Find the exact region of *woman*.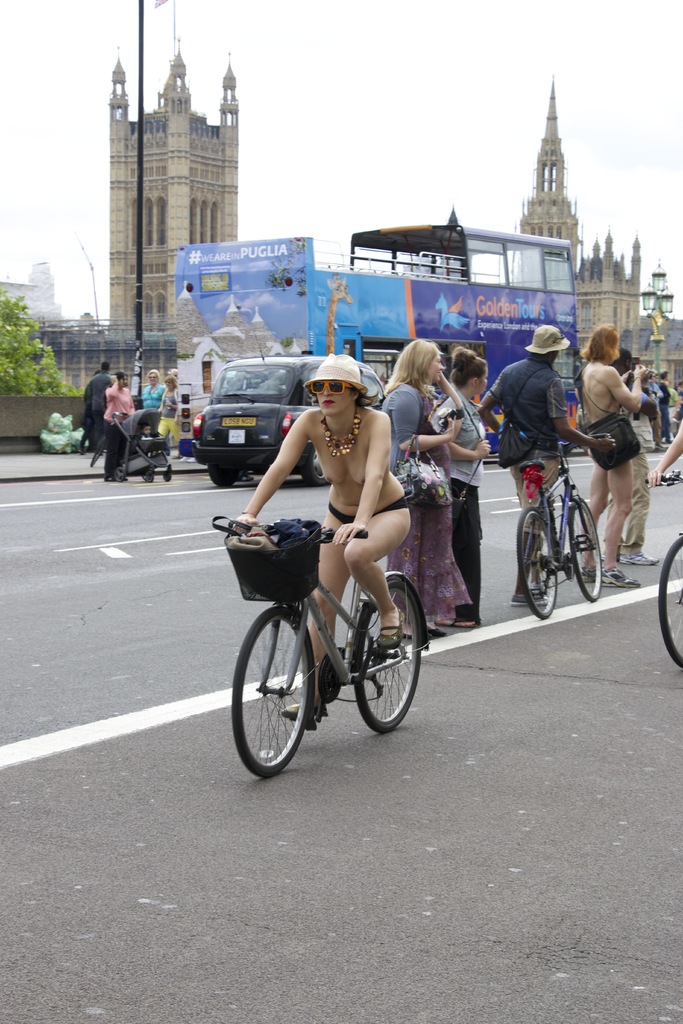
Exact region: select_region(148, 365, 164, 409).
